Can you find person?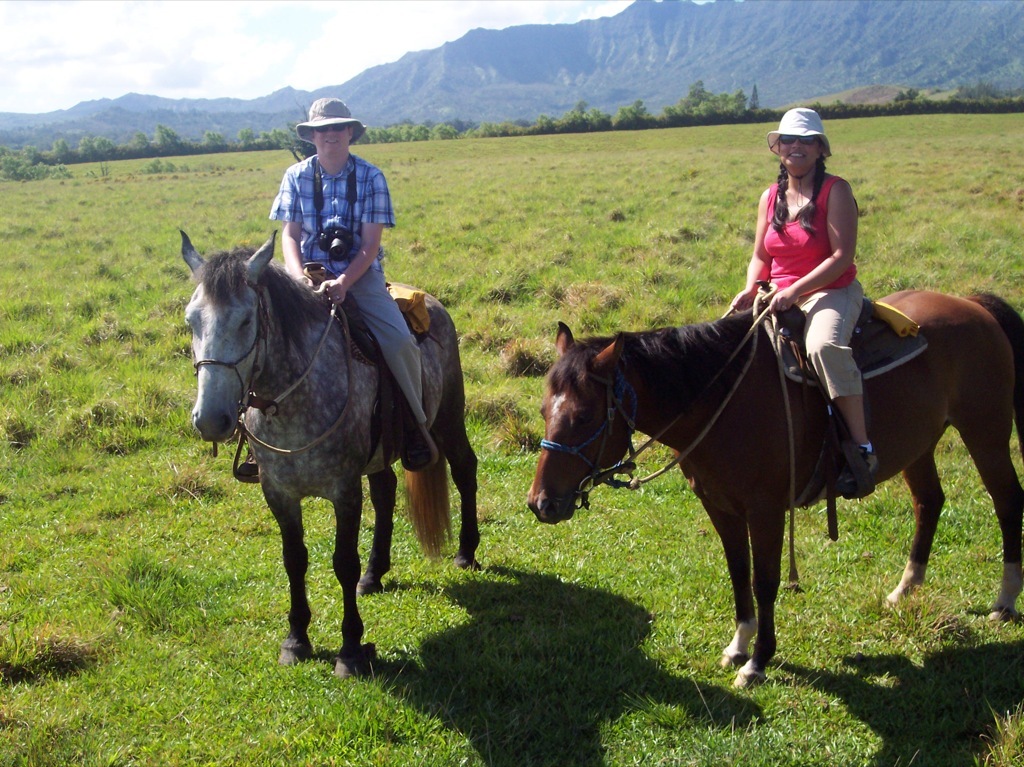
Yes, bounding box: [left=726, top=108, right=882, bottom=493].
